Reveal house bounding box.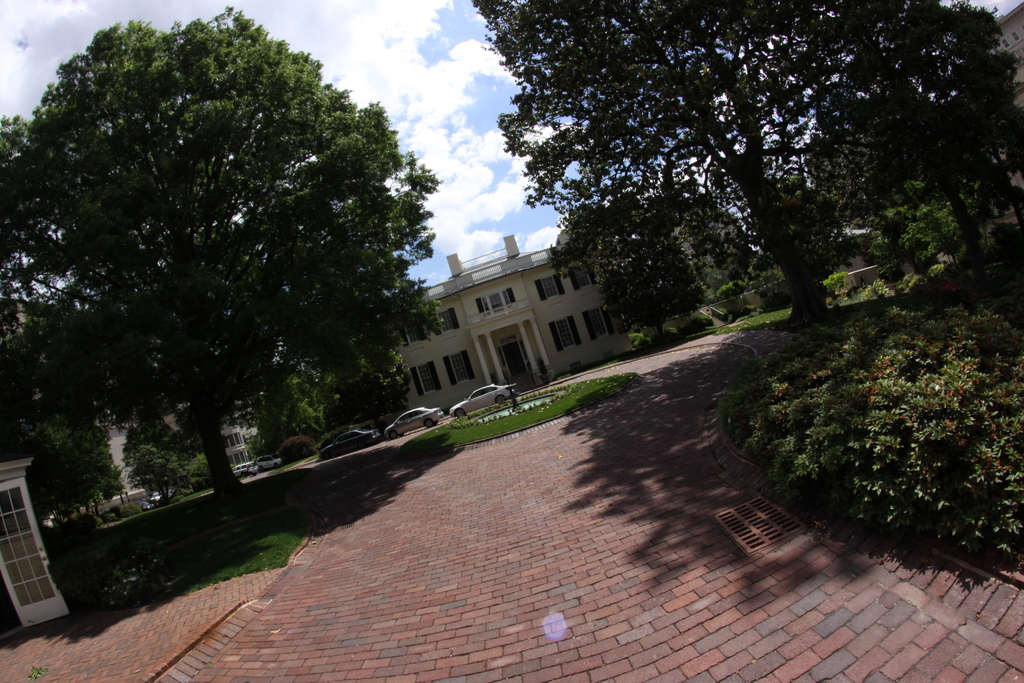
Revealed: 277:196:618:402.
